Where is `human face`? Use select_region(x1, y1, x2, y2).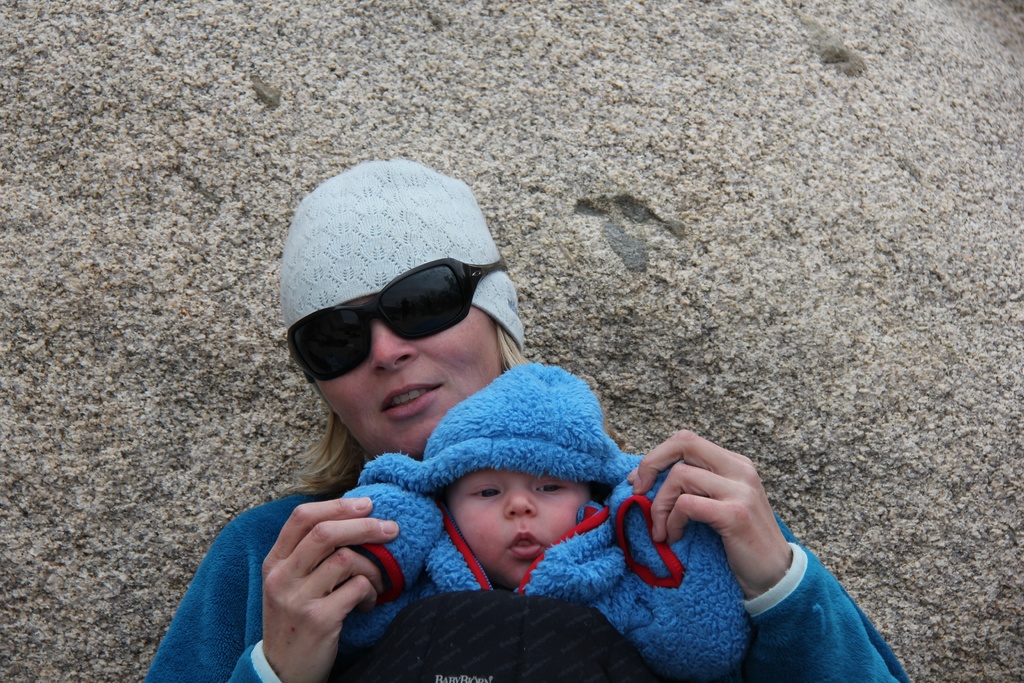
select_region(311, 293, 504, 458).
